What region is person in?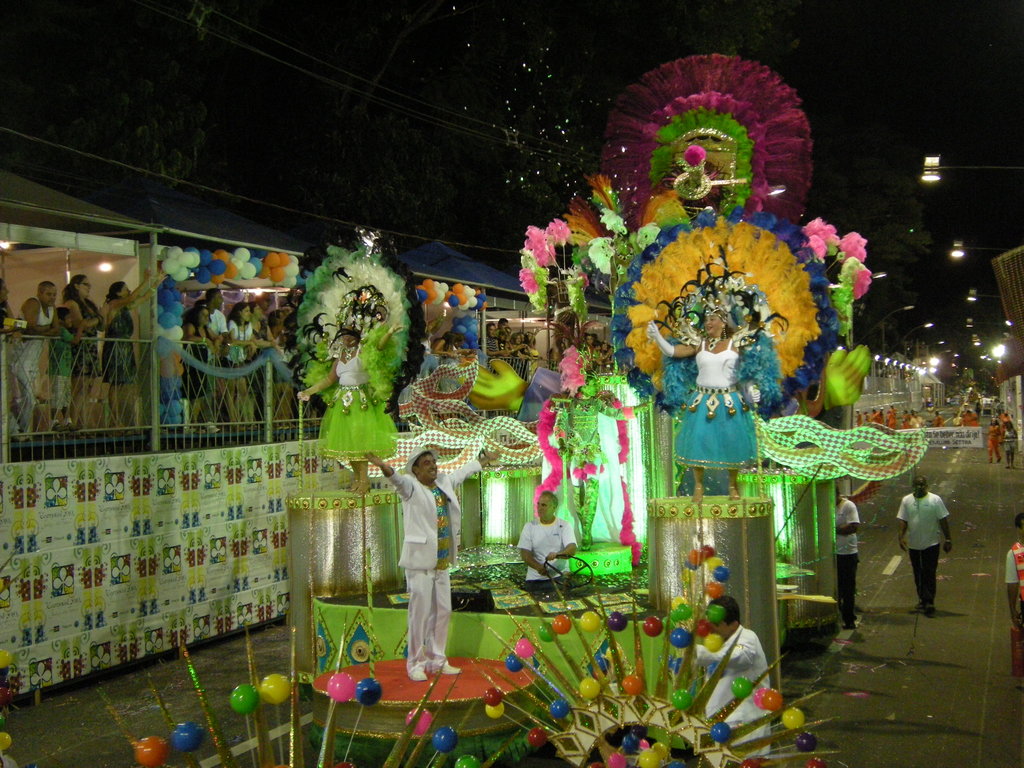
180, 297, 227, 419.
